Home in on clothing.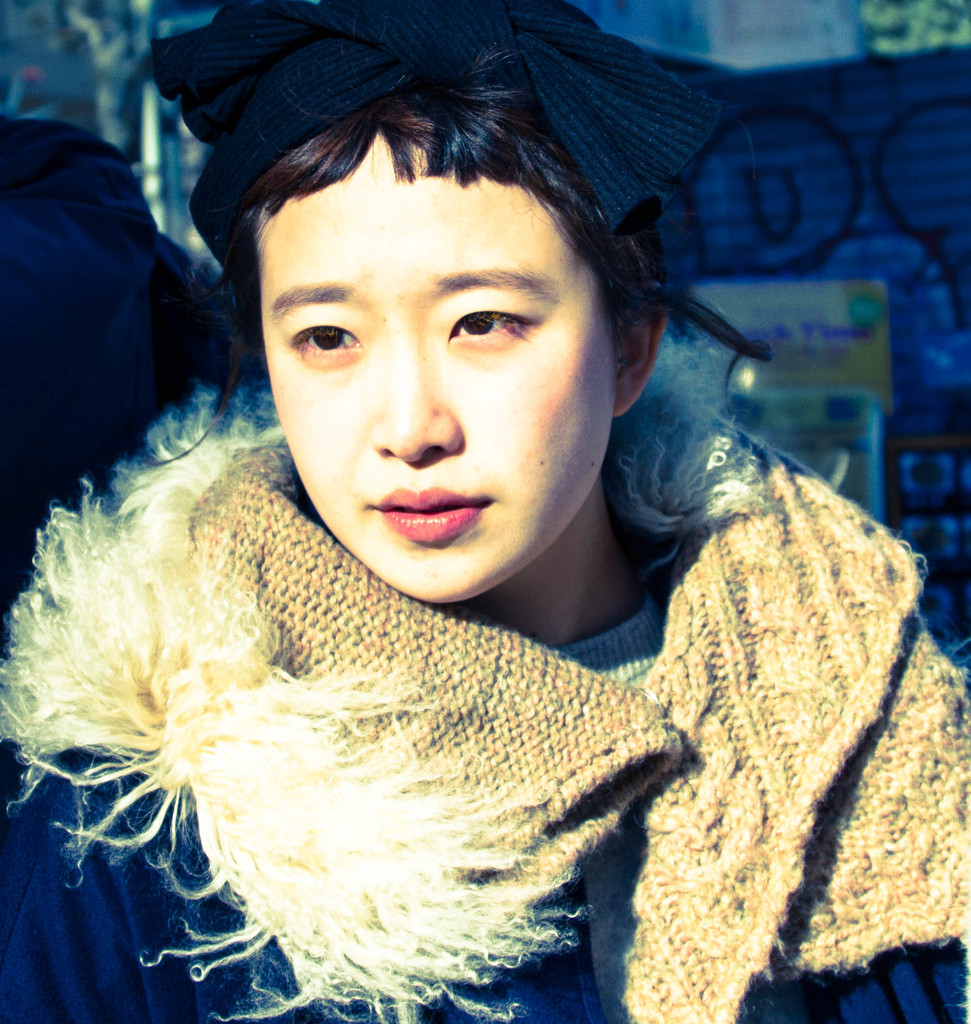
Homed in at select_region(0, 380, 970, 1023).
